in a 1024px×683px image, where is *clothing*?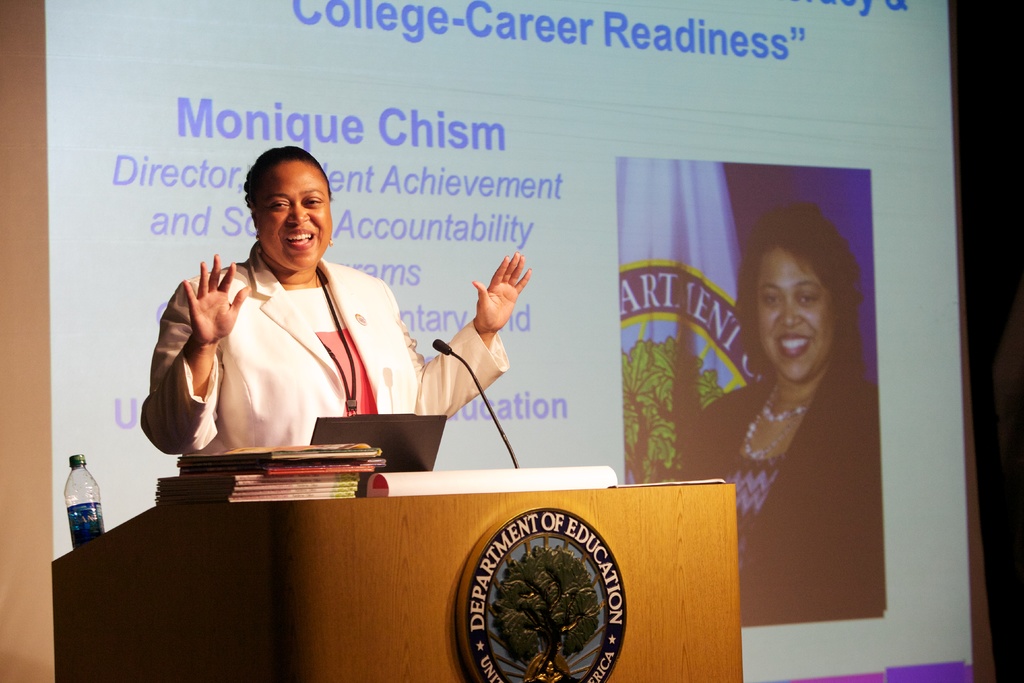
(x1=142, y1=240, x2=512, y2=456).
